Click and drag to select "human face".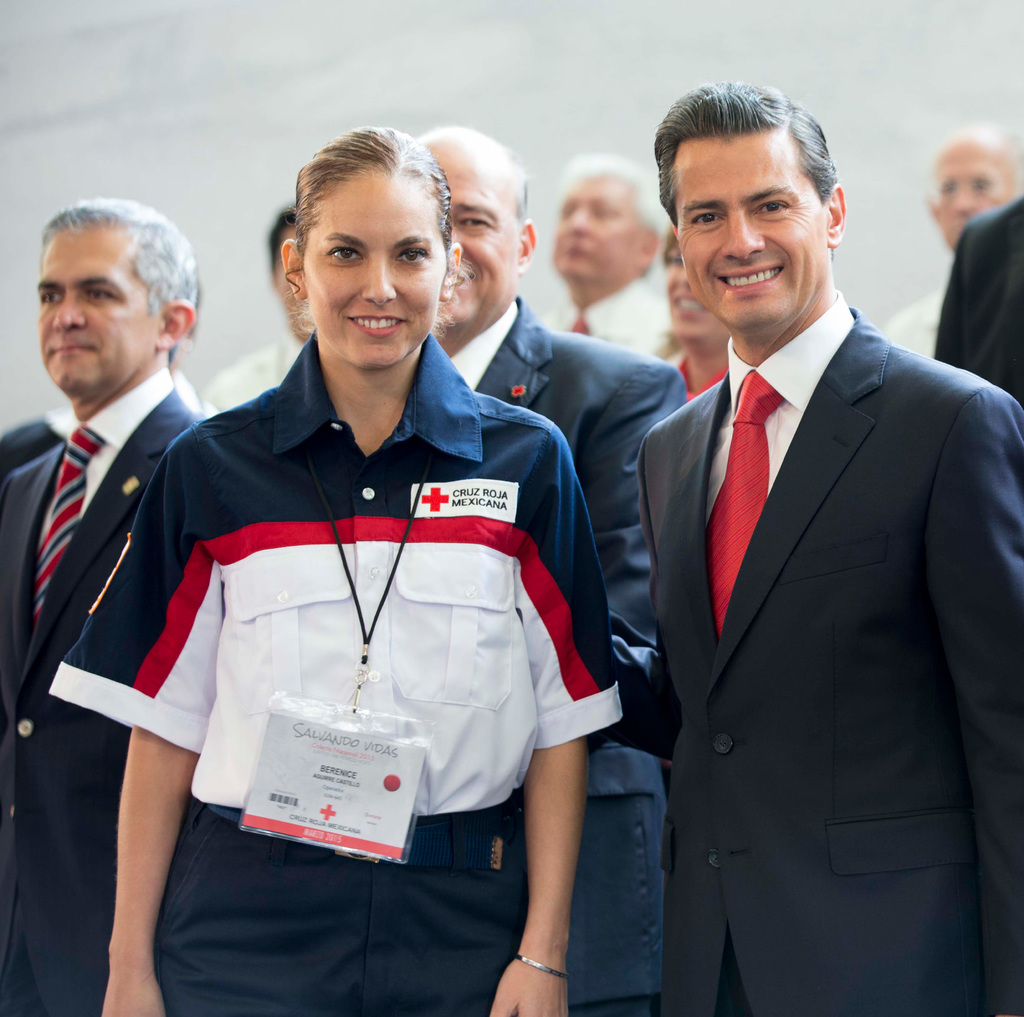
Selection: (937,140,1016,243).
